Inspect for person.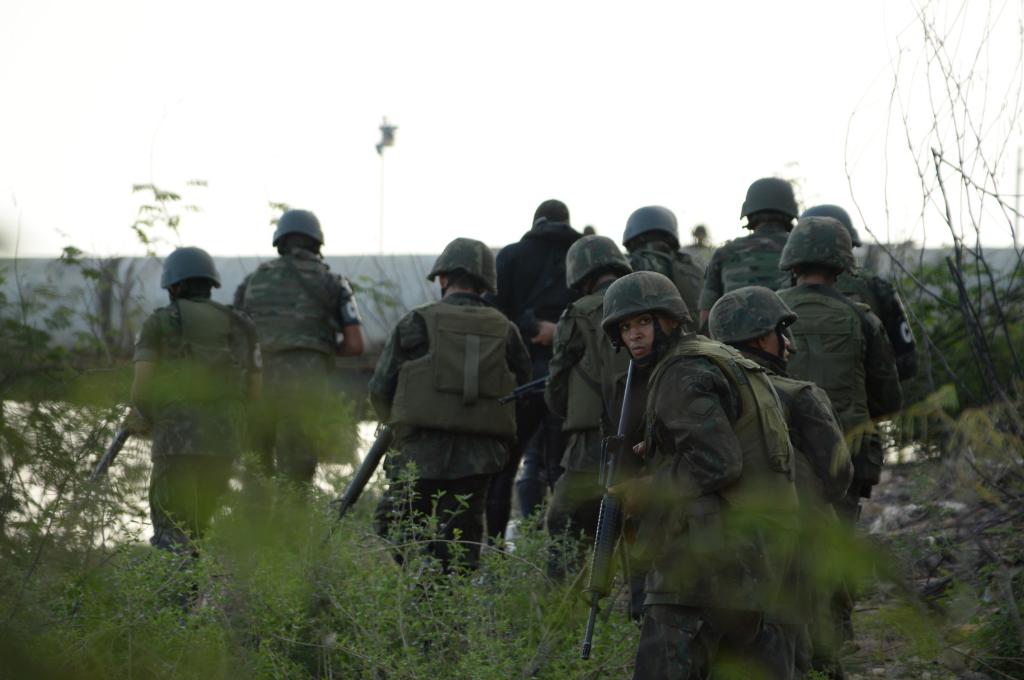
Inspection: crop(796, 202, 922, 388).
